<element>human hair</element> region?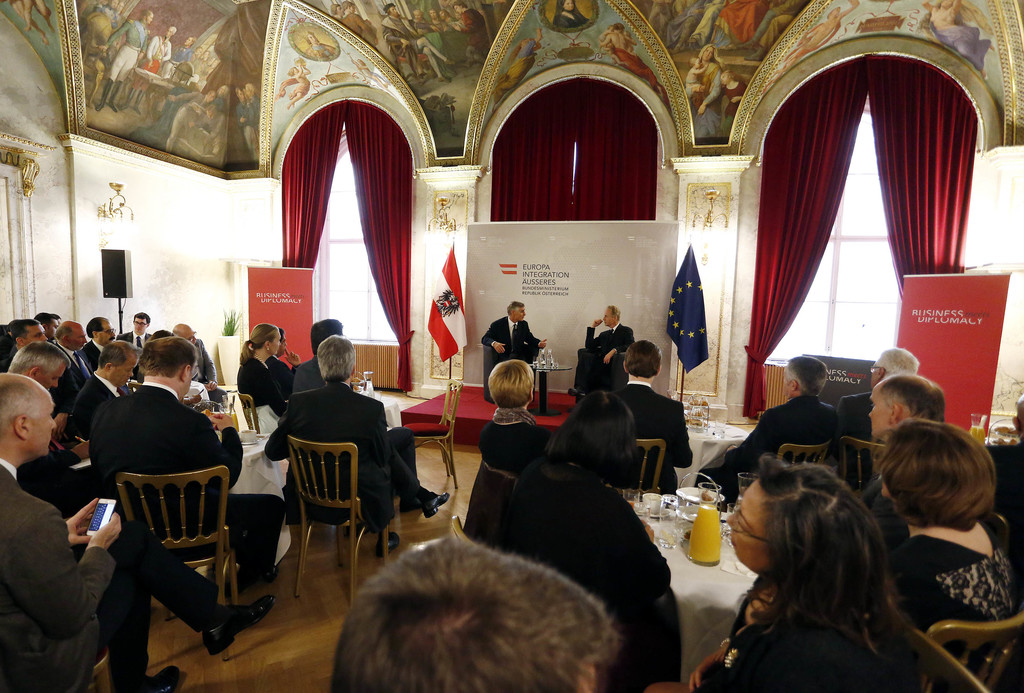
{"x1": 342, "y1": 519, "x2": 618, "y2": 692}
